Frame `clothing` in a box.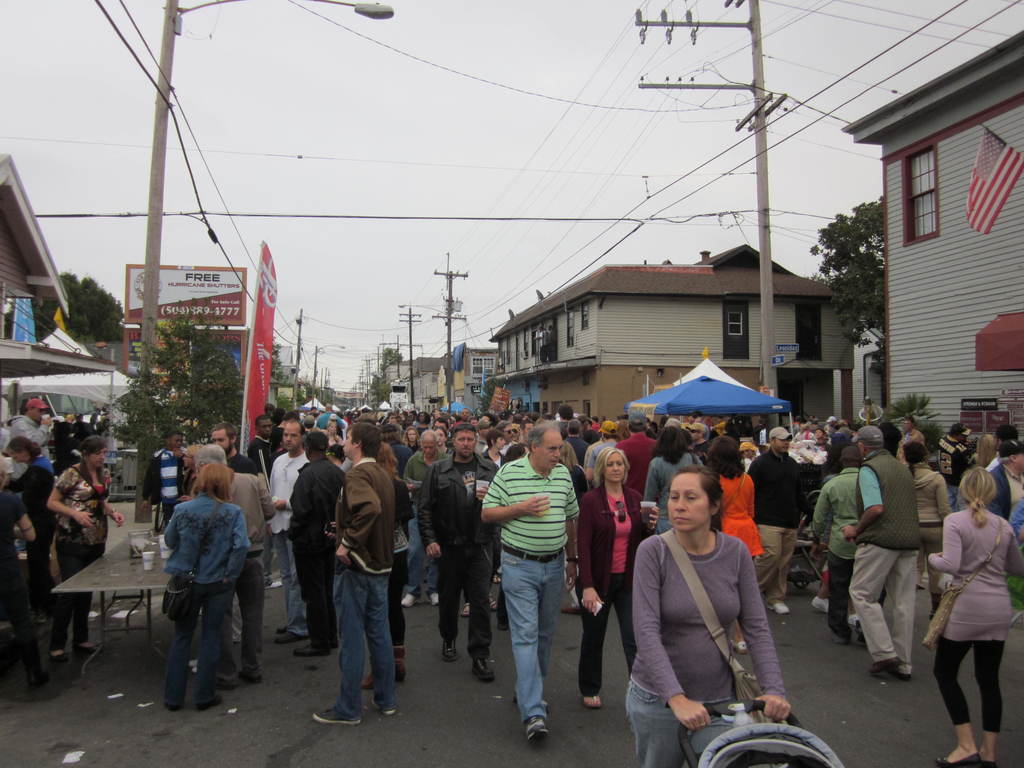
[x1=983, y1=456, x2=1005, y2=470].
